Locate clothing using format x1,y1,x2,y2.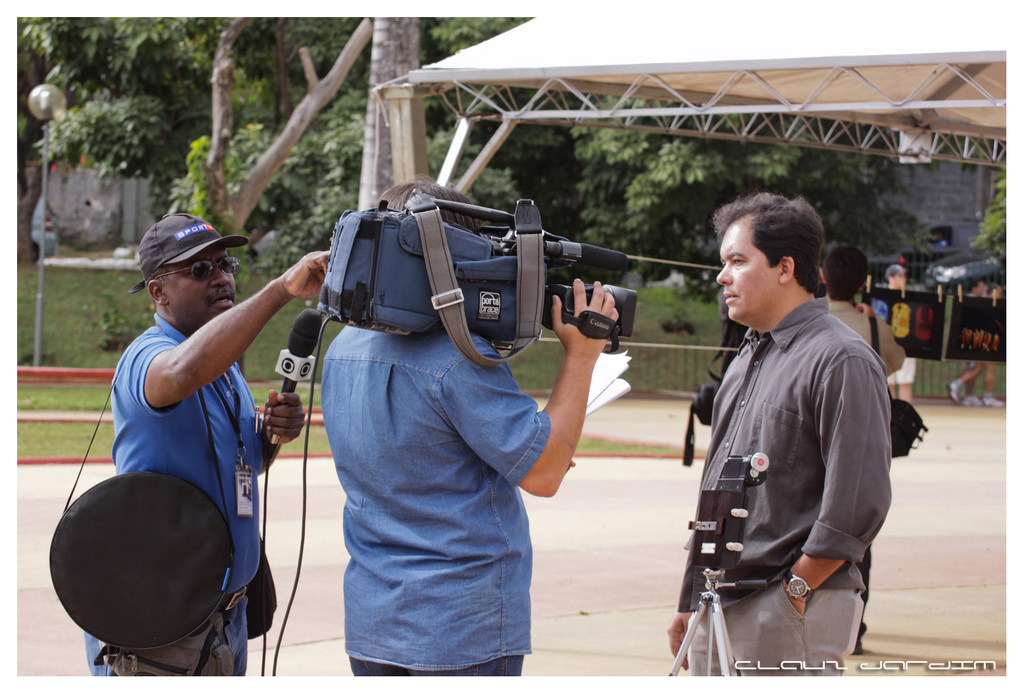
872,298,916,385.
